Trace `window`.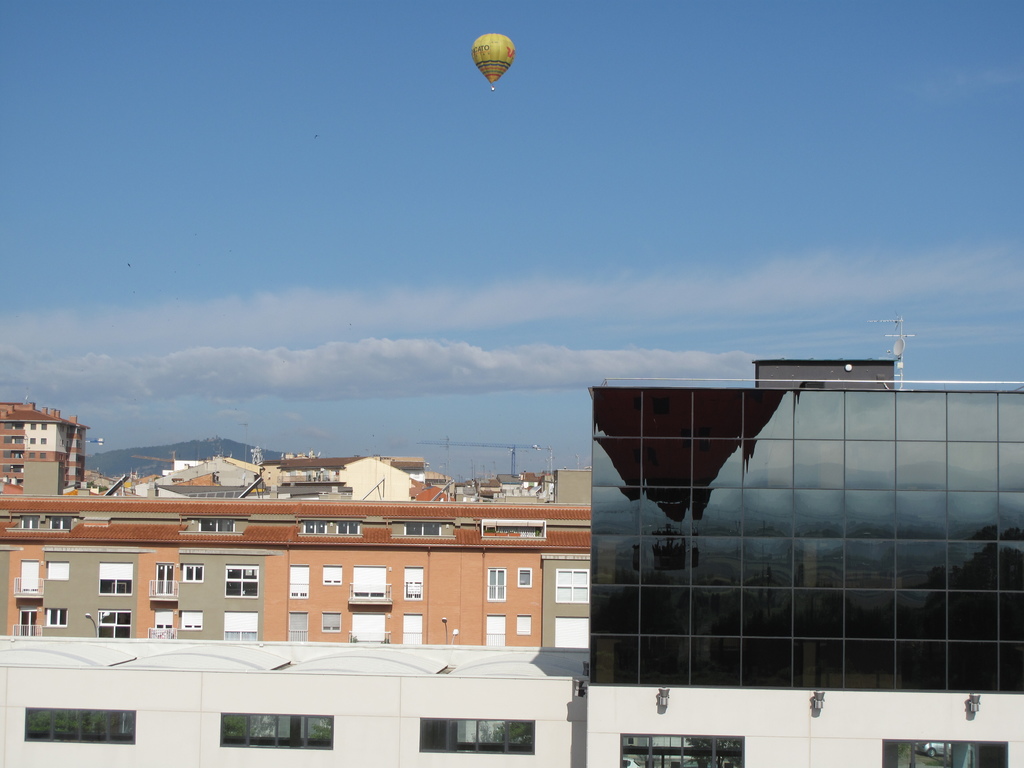
Traced to box=[4, 422, 25, 429].
